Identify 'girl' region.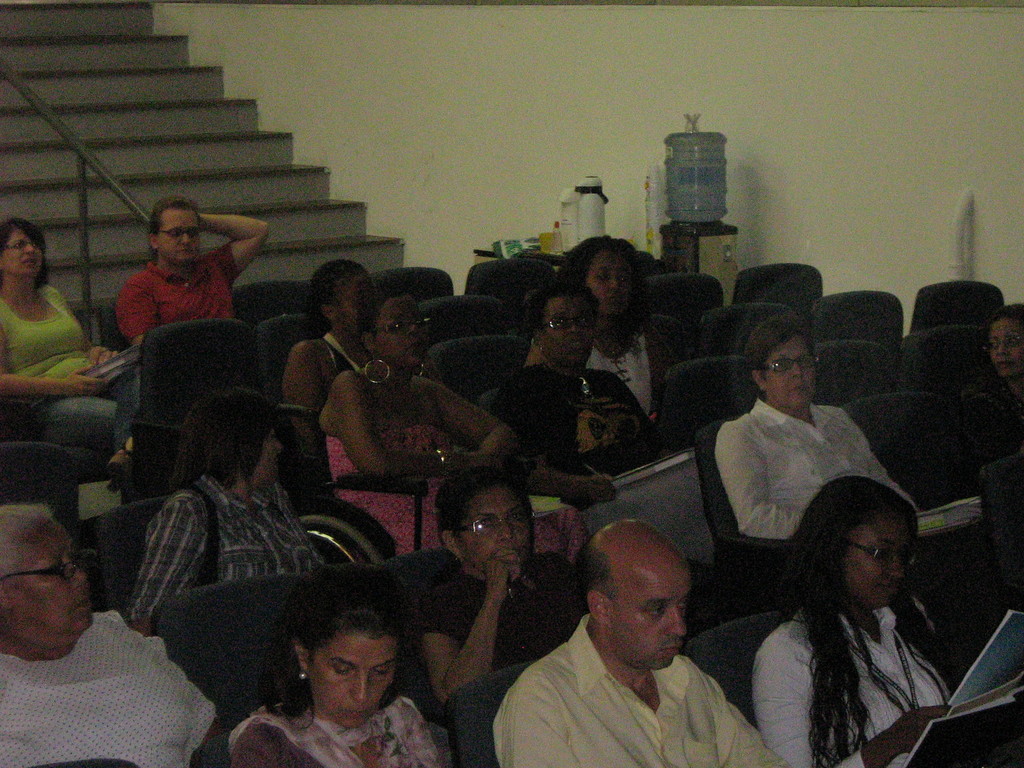
Region: (282,261,384,444).
